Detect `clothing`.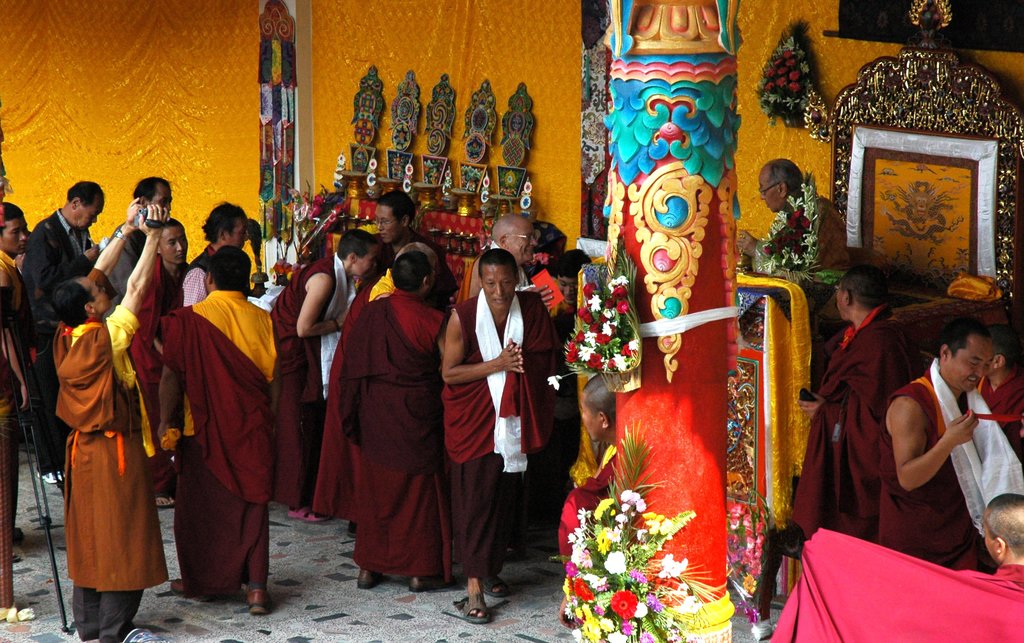
Detected at l=264, t=247, r=355, b=500.
